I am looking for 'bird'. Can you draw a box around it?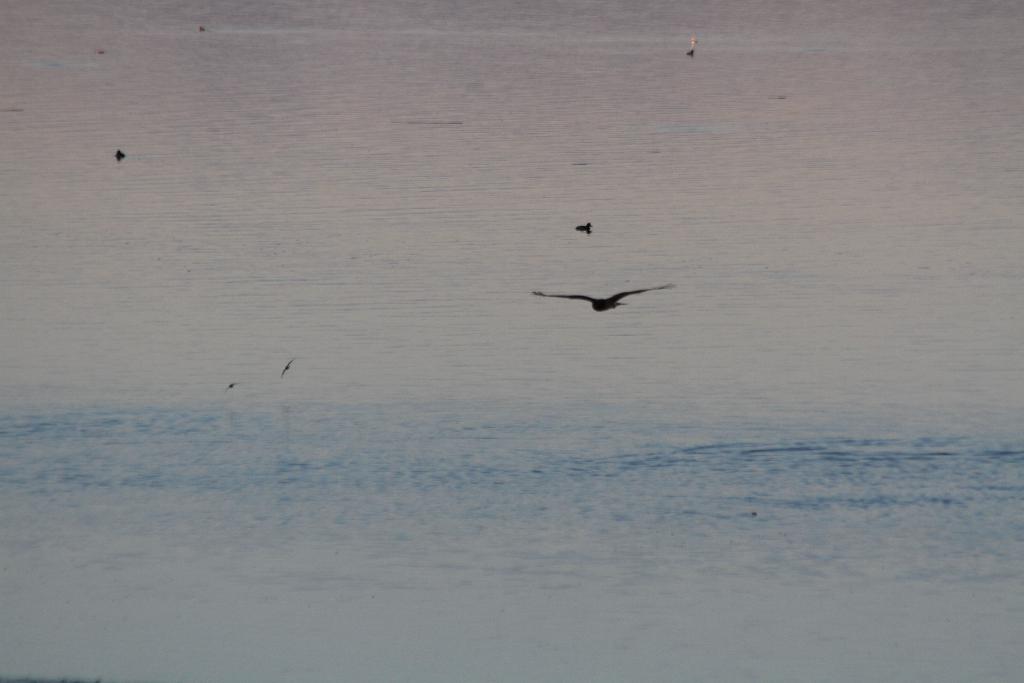
Sure, the bounding box is {"x1": 570, "y1": 217, "x2": 596, "y2": 239}.
